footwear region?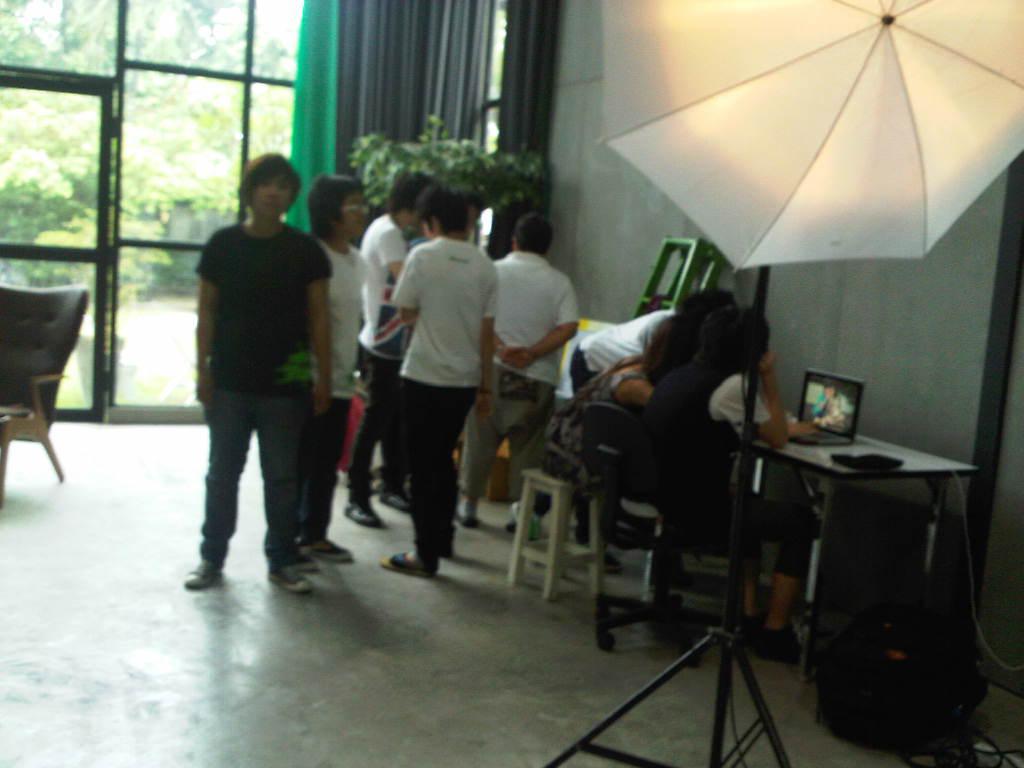
<box>344,504,381,525</box>
